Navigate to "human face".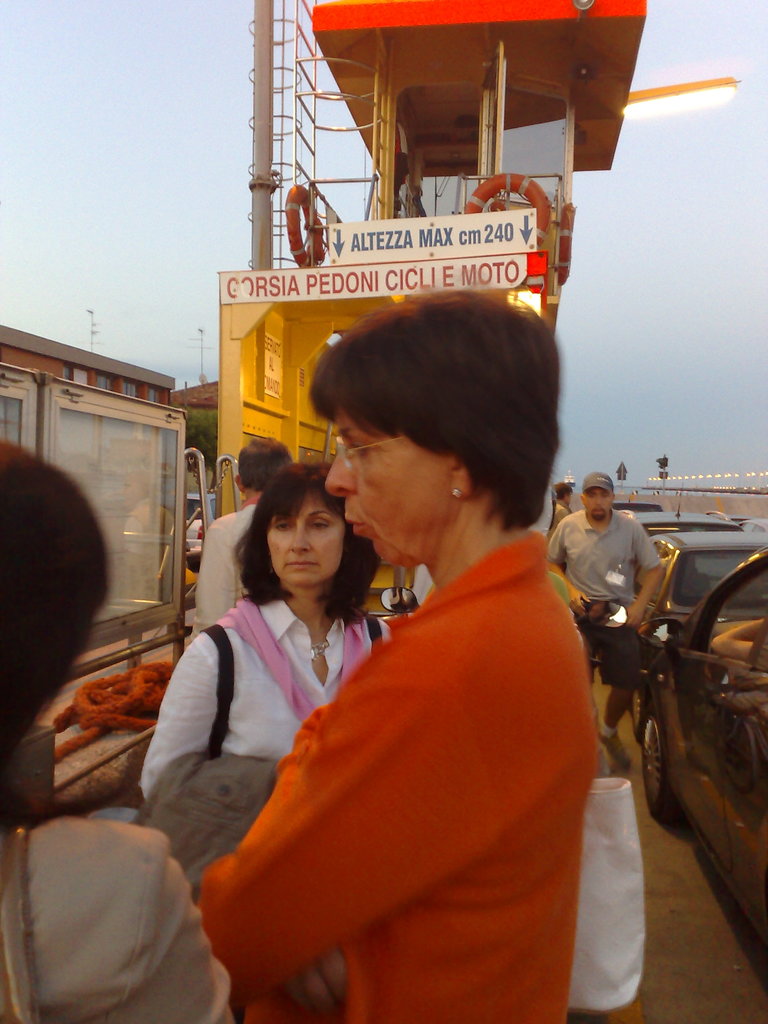
Navigation target: (322,403,448,566).
